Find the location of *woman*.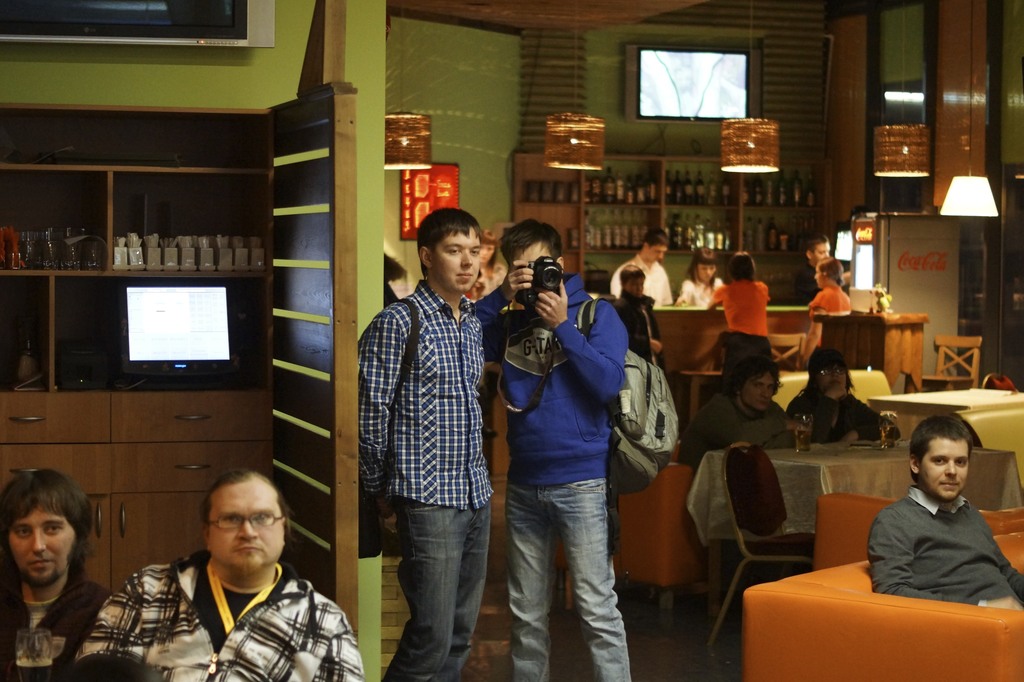
Location: 677:244:727:307.
